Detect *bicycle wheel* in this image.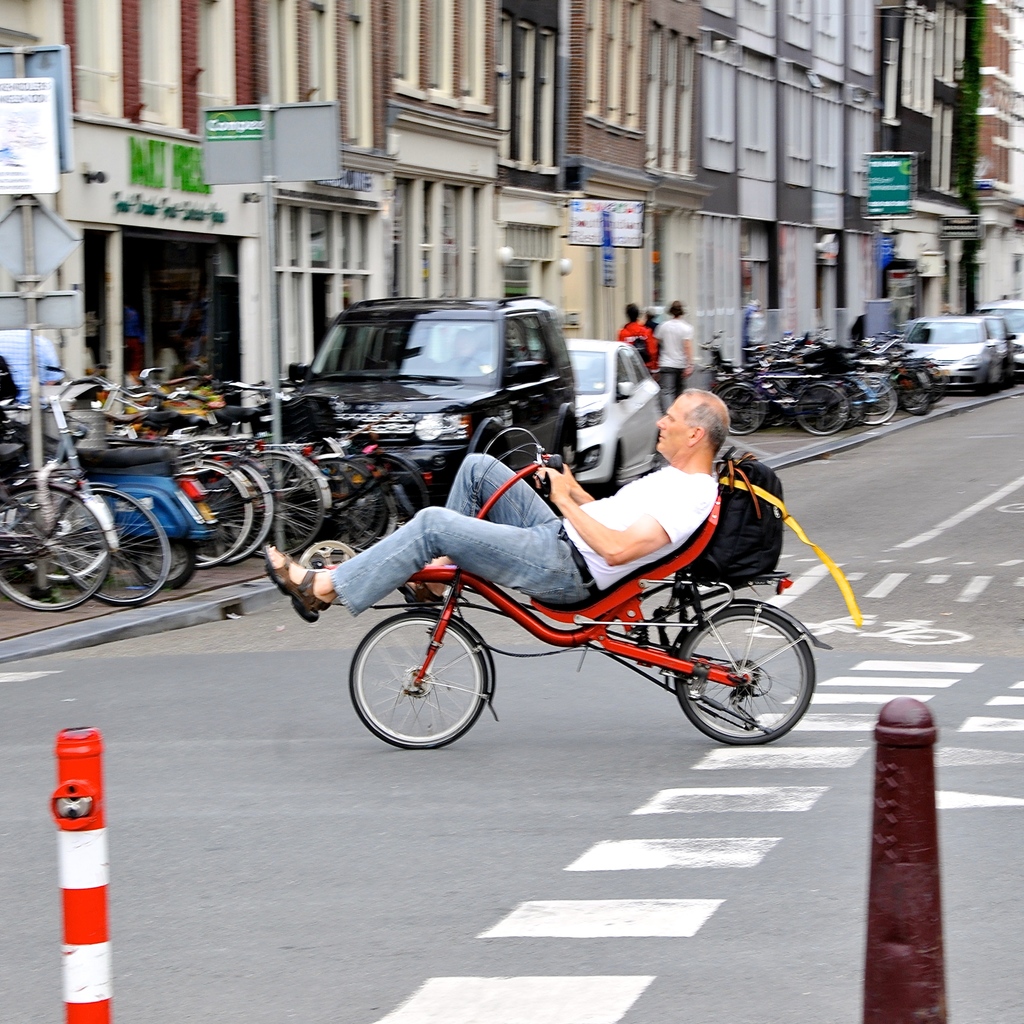
Detection: 794/386/849/439.
